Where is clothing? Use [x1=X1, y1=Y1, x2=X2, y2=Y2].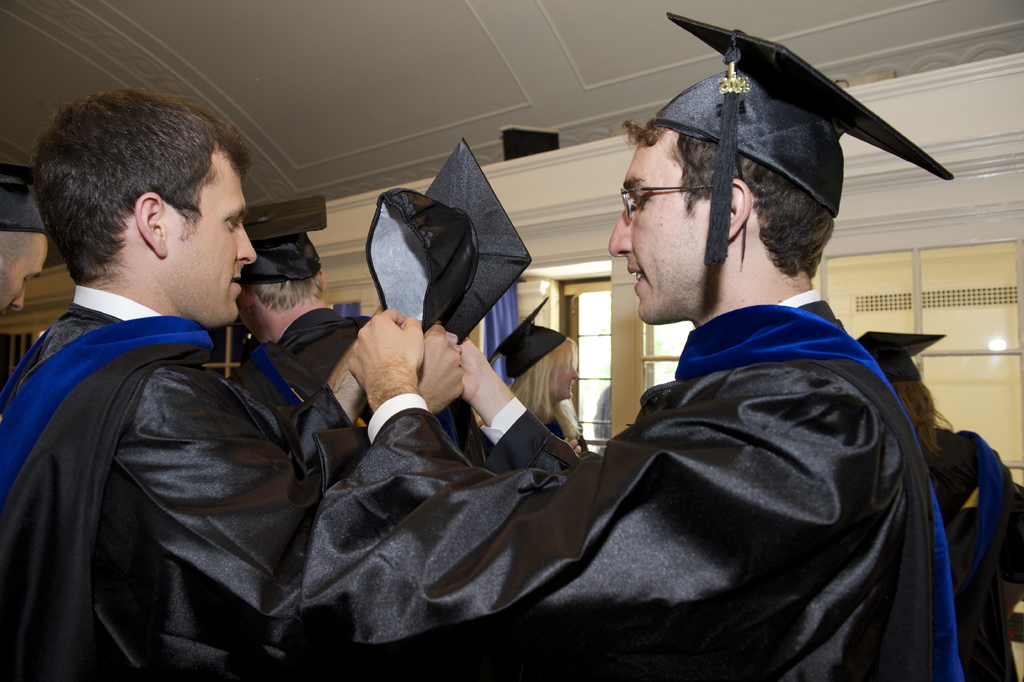
[x1=253, y1=311, x2=948, y2=679].
